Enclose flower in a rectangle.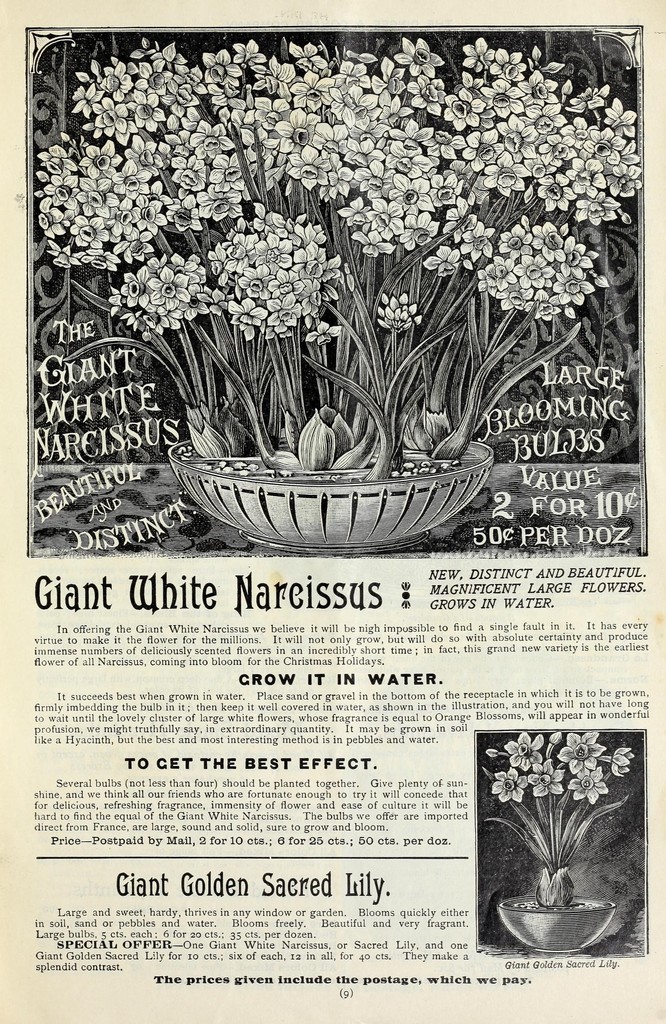
607:746:640:778.
